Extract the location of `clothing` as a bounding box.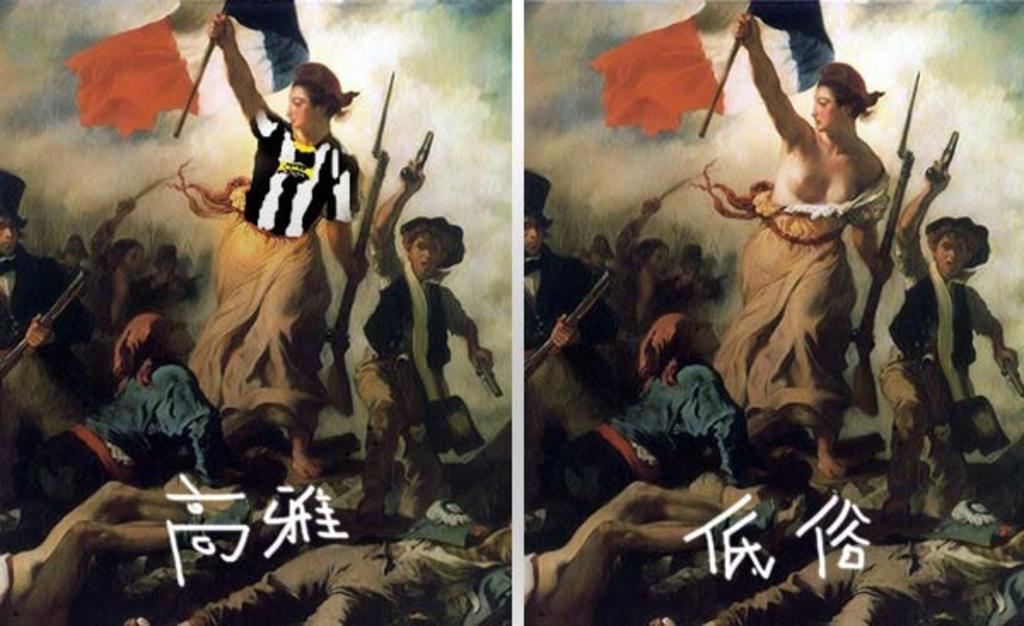
x1=521, y1=252, x2=620, y2=428.
